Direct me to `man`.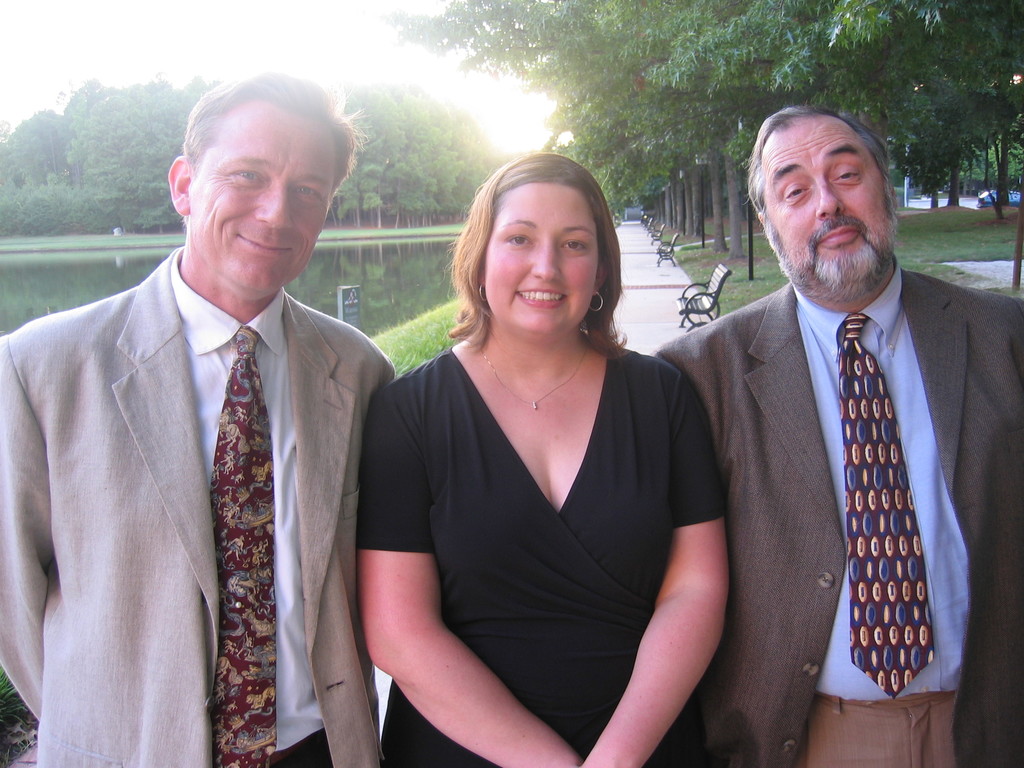
Direction: select_region(657, 105, 1023, 767).
